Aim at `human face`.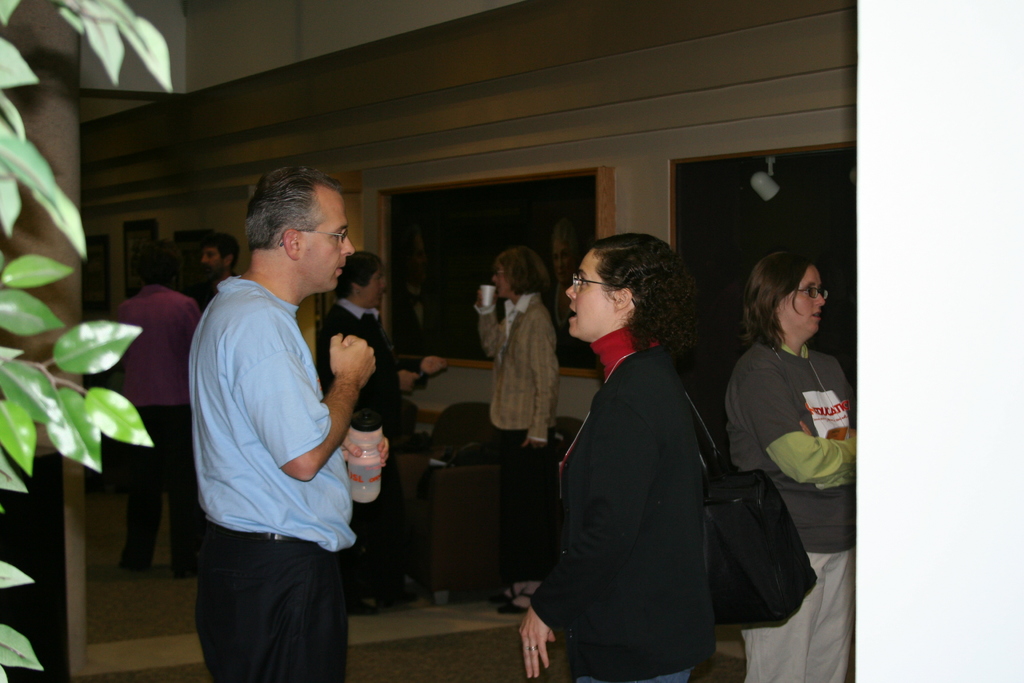
Aimed at 565,254,614,330.
